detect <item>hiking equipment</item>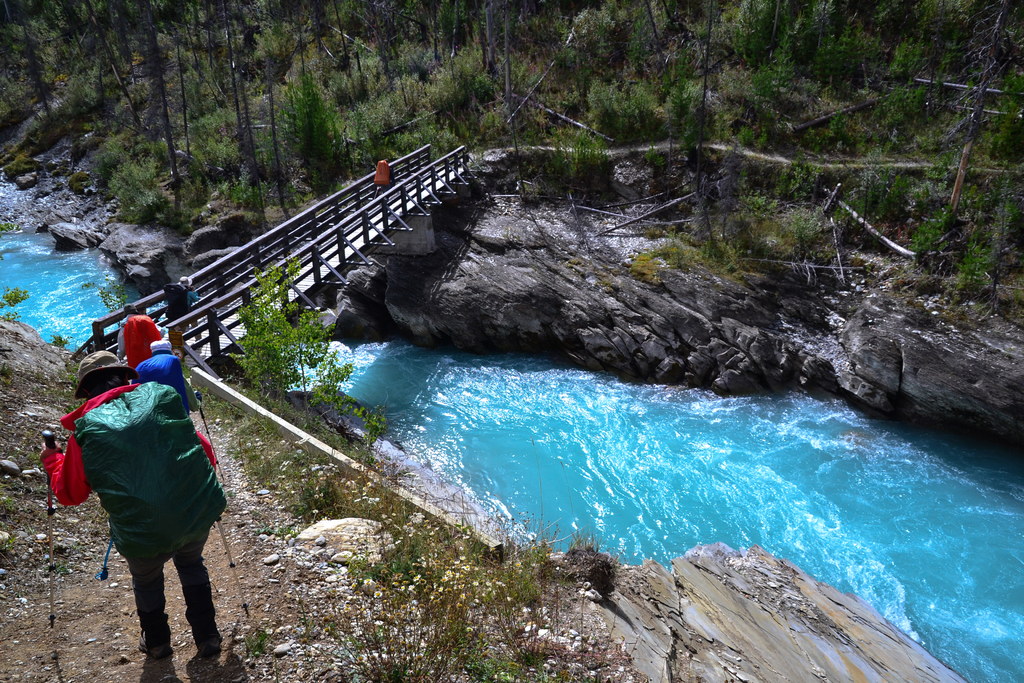
118 317 161 379
